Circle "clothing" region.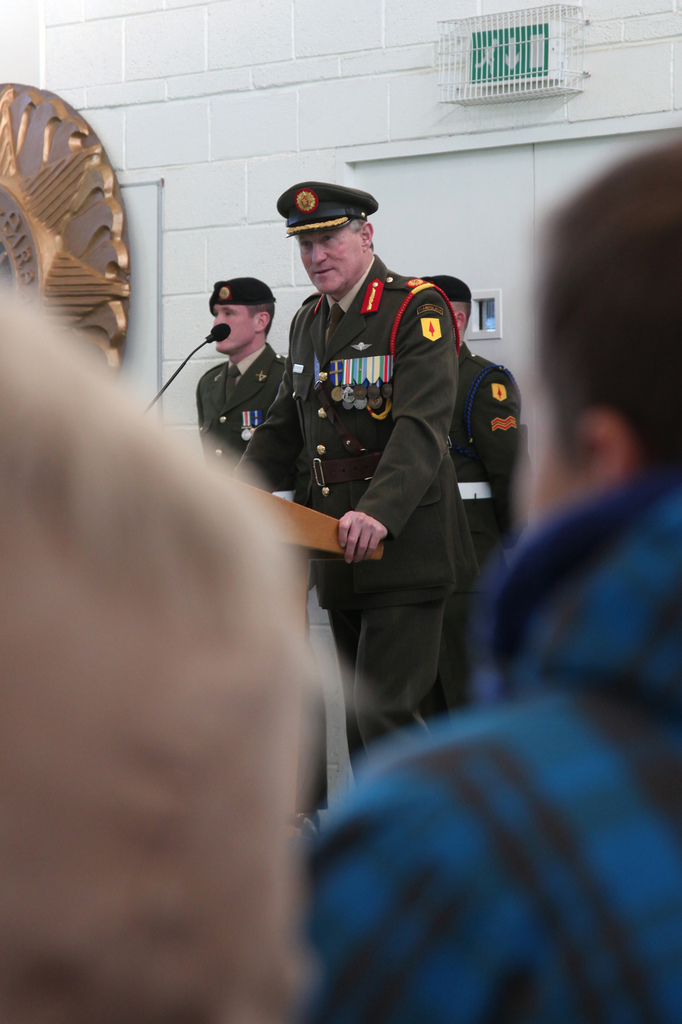
Region: bbox(271, 236, 512, 785).
